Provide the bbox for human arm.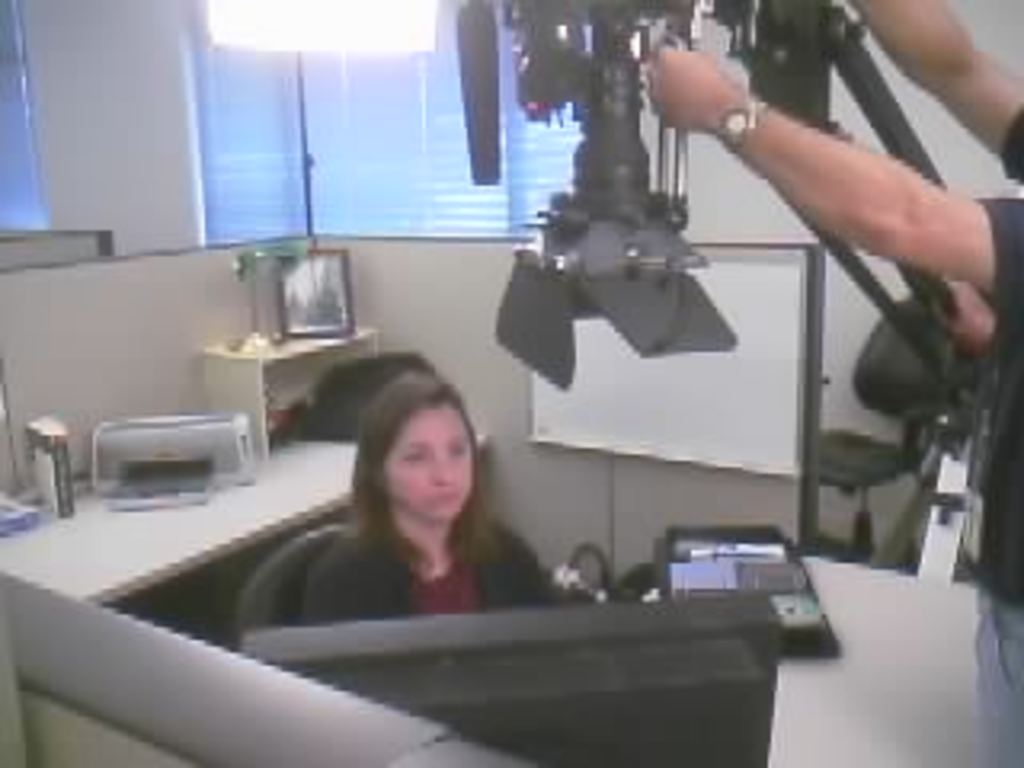
(656,42,998,378).
